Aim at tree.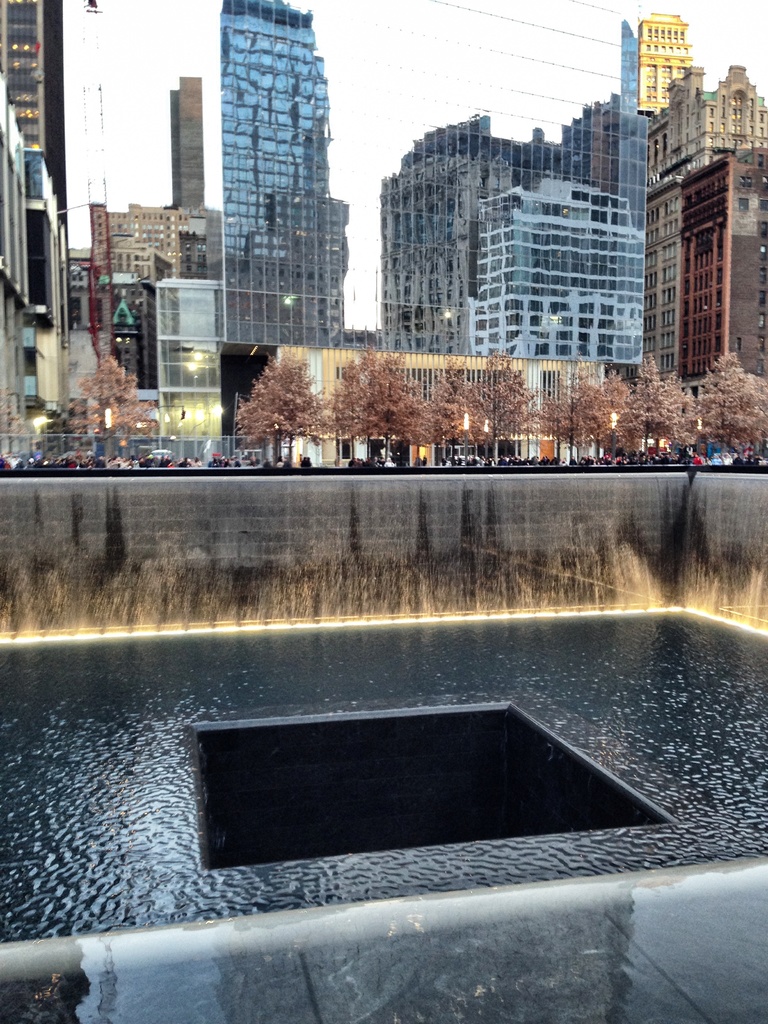
Aimed at locate(52, 349, 154, 470).
